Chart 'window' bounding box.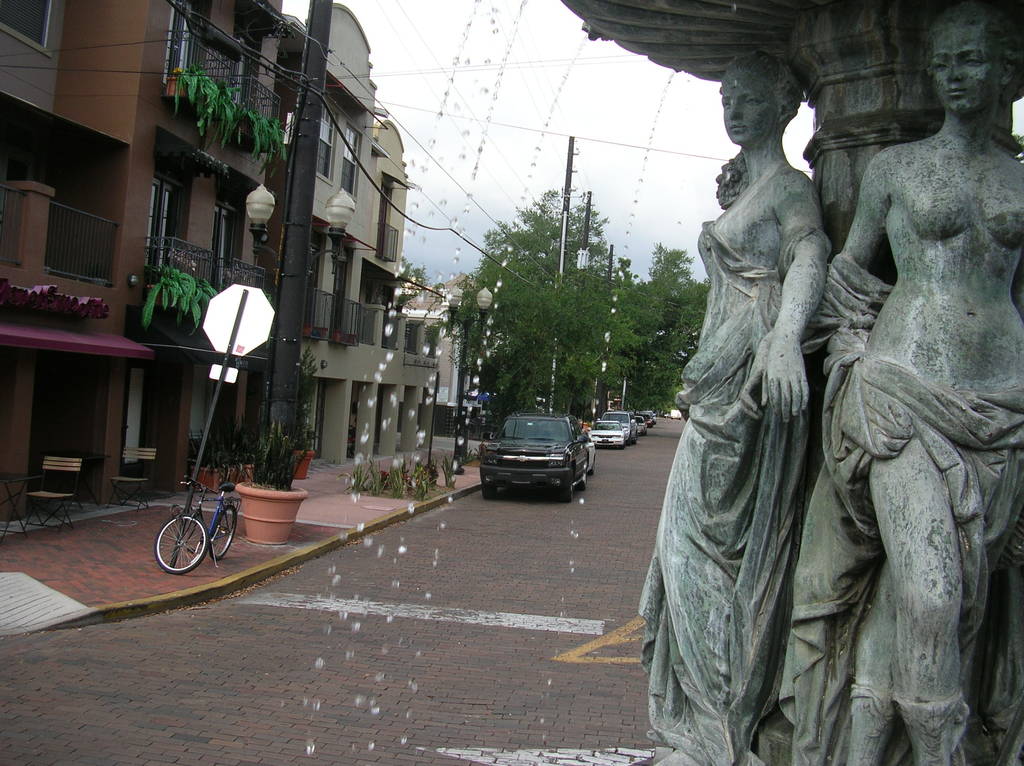
Charted: [x1=317, y1=93, x2=345, y2=181].
